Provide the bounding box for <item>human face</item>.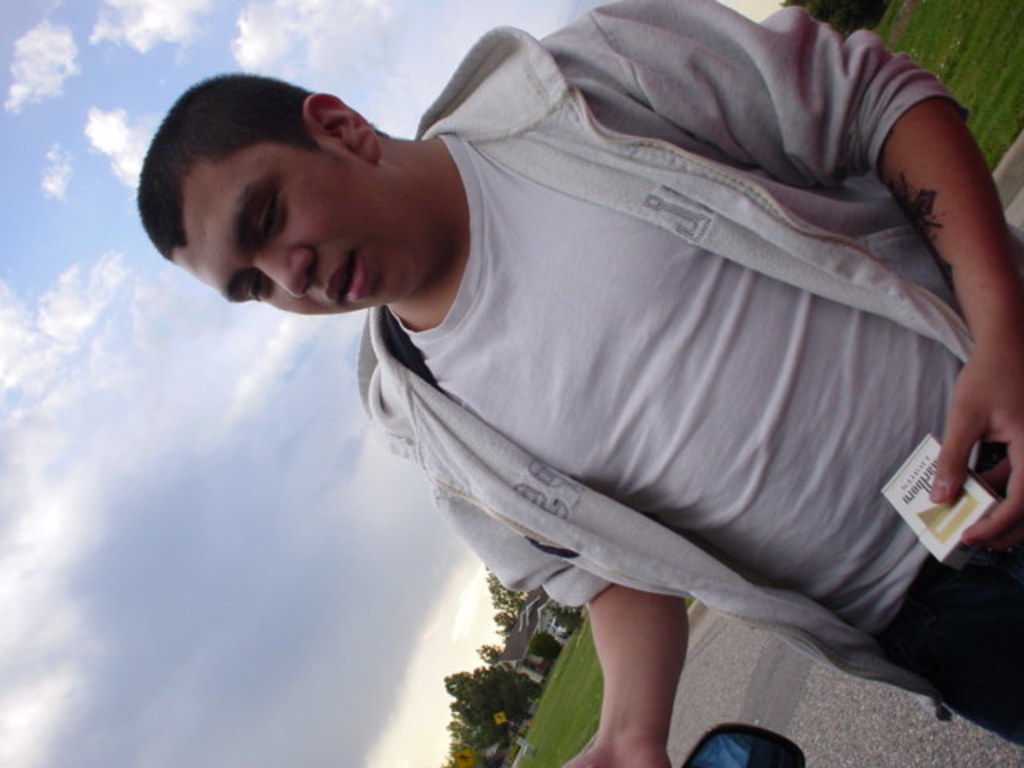
<bbox>173, 150, 435, 317</bbox>.
